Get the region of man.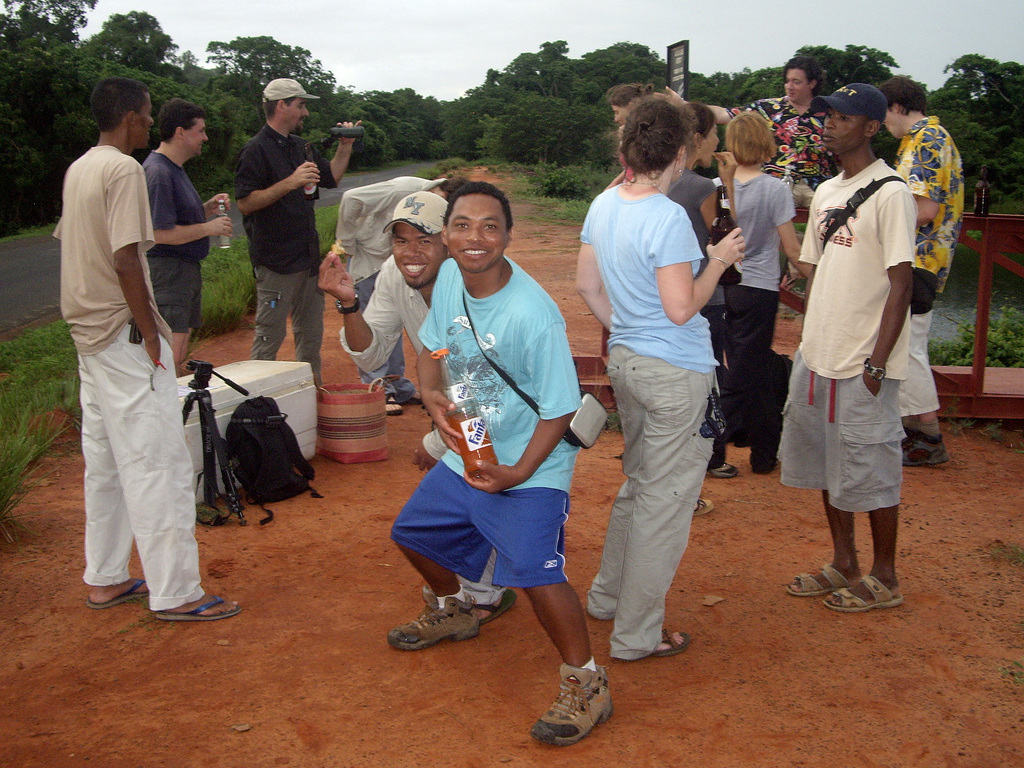
box(382, 185, 613, 744).
